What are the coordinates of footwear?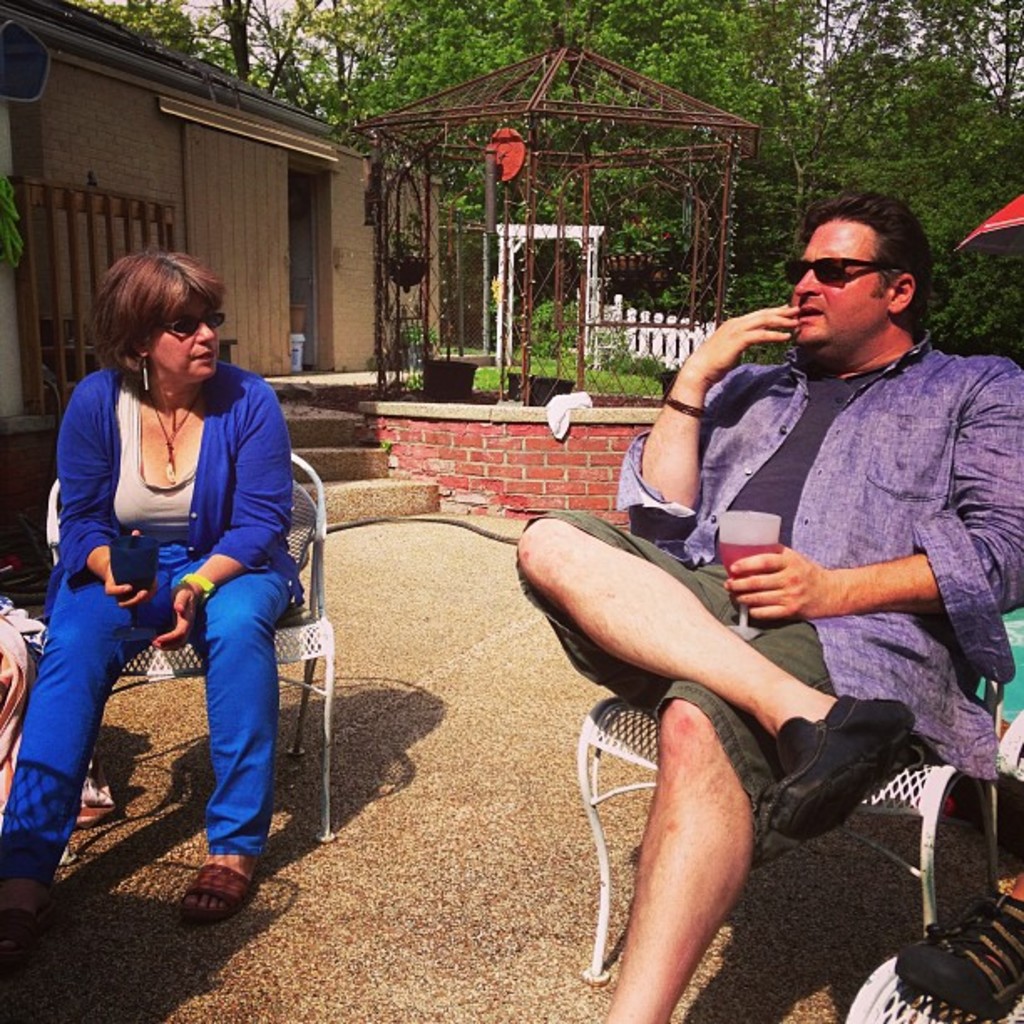
<region>763, 686, 929, 850</region>.
